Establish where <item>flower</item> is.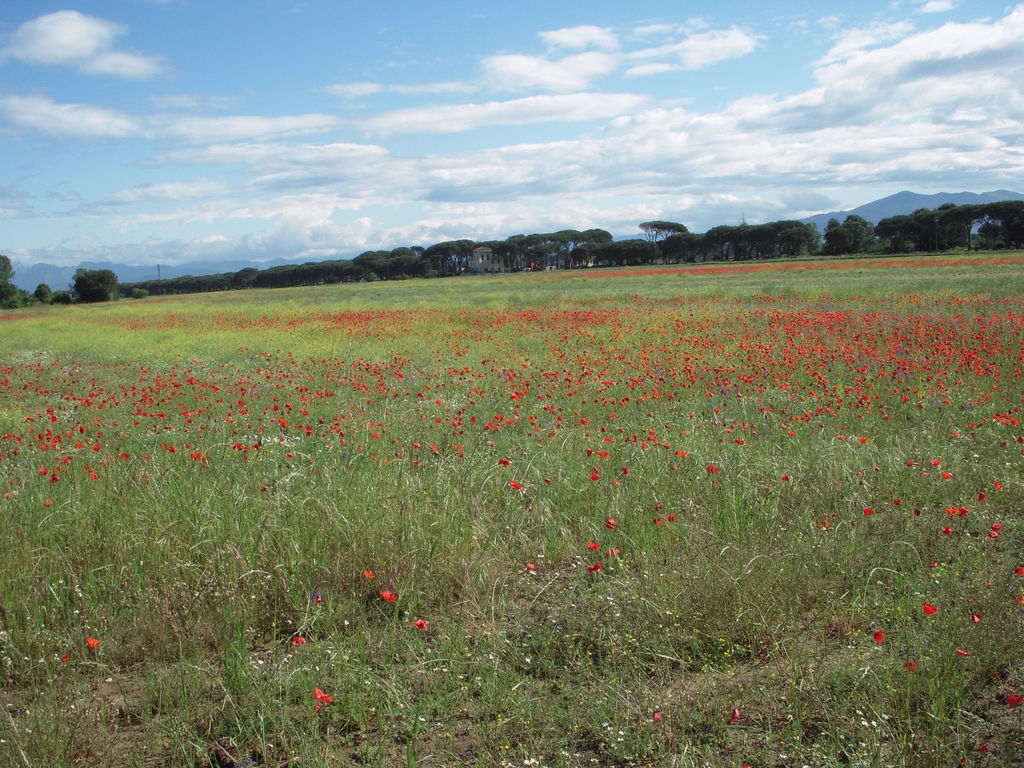
Established at [x1=316, y1=688, x2=333, y2=708].
